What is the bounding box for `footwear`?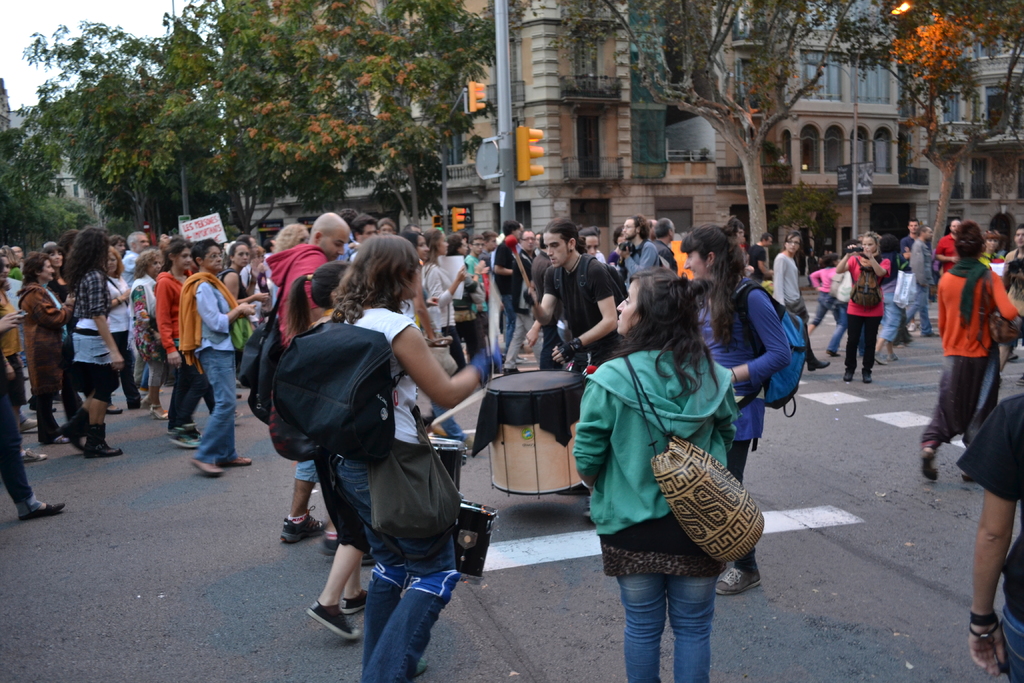
861, 370, 879, 387.
